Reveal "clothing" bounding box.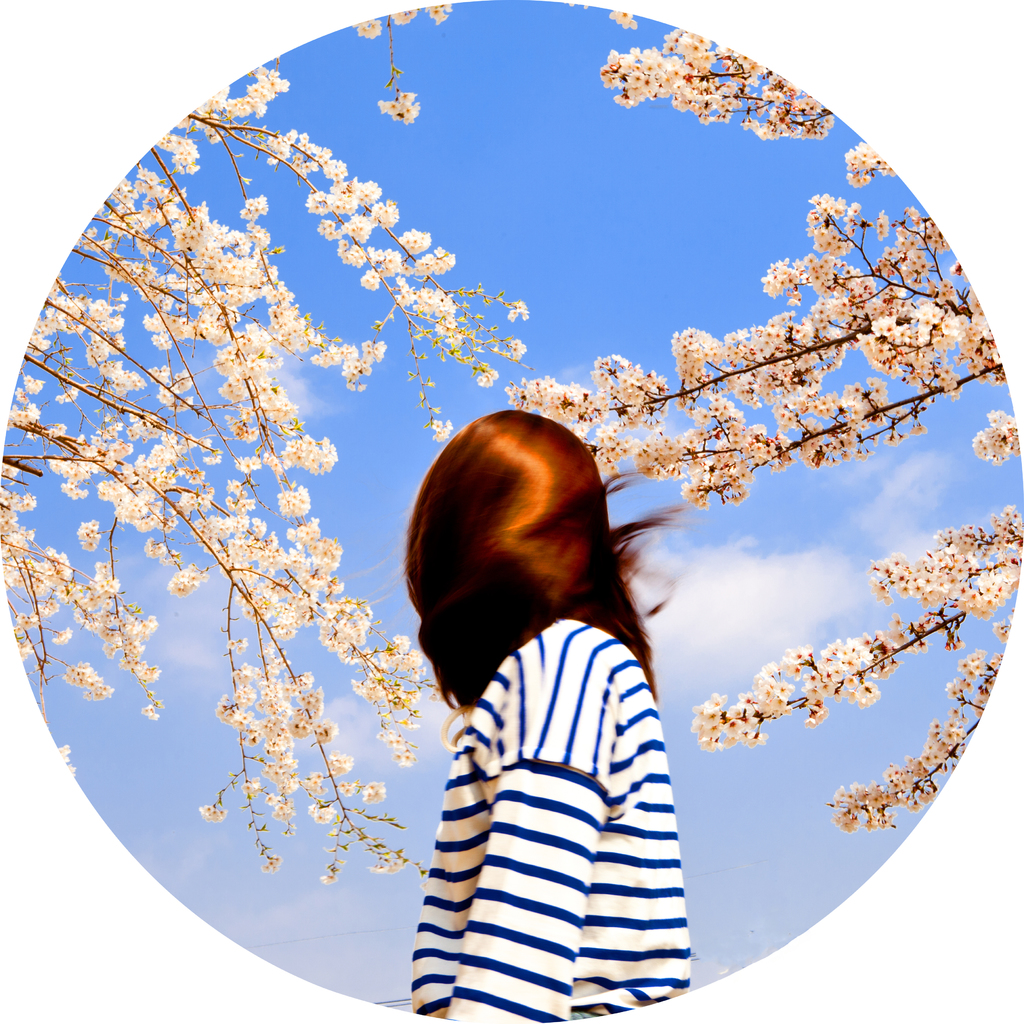
Revealed: x1=392, y1=548, x2=718, y2=1011.
